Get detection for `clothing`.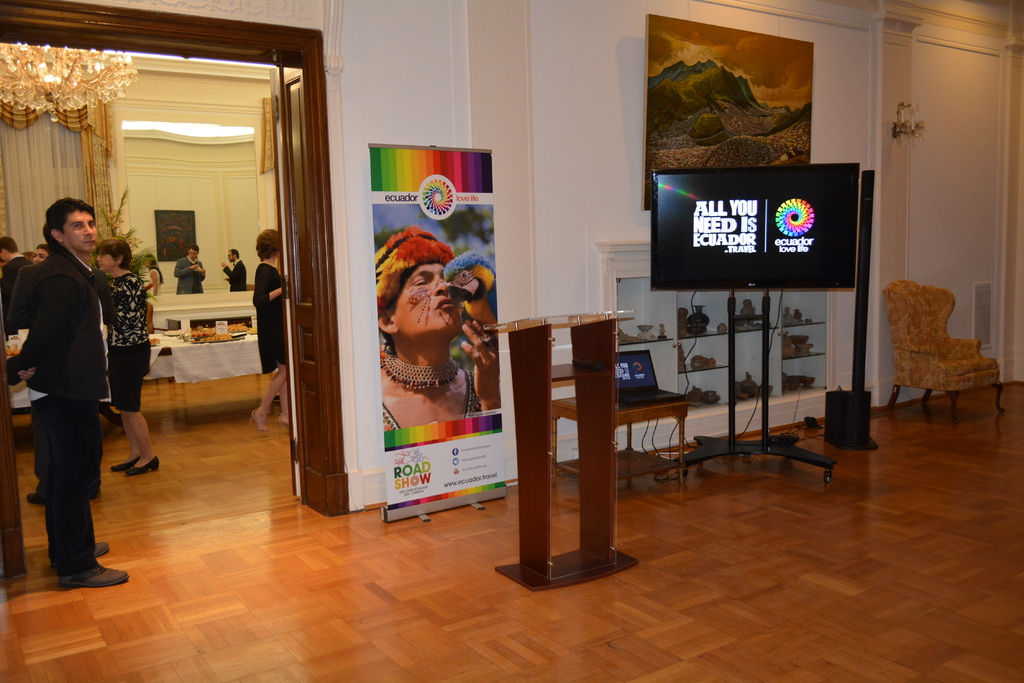
Detection: bbox=(173, 255, 206, 295).
